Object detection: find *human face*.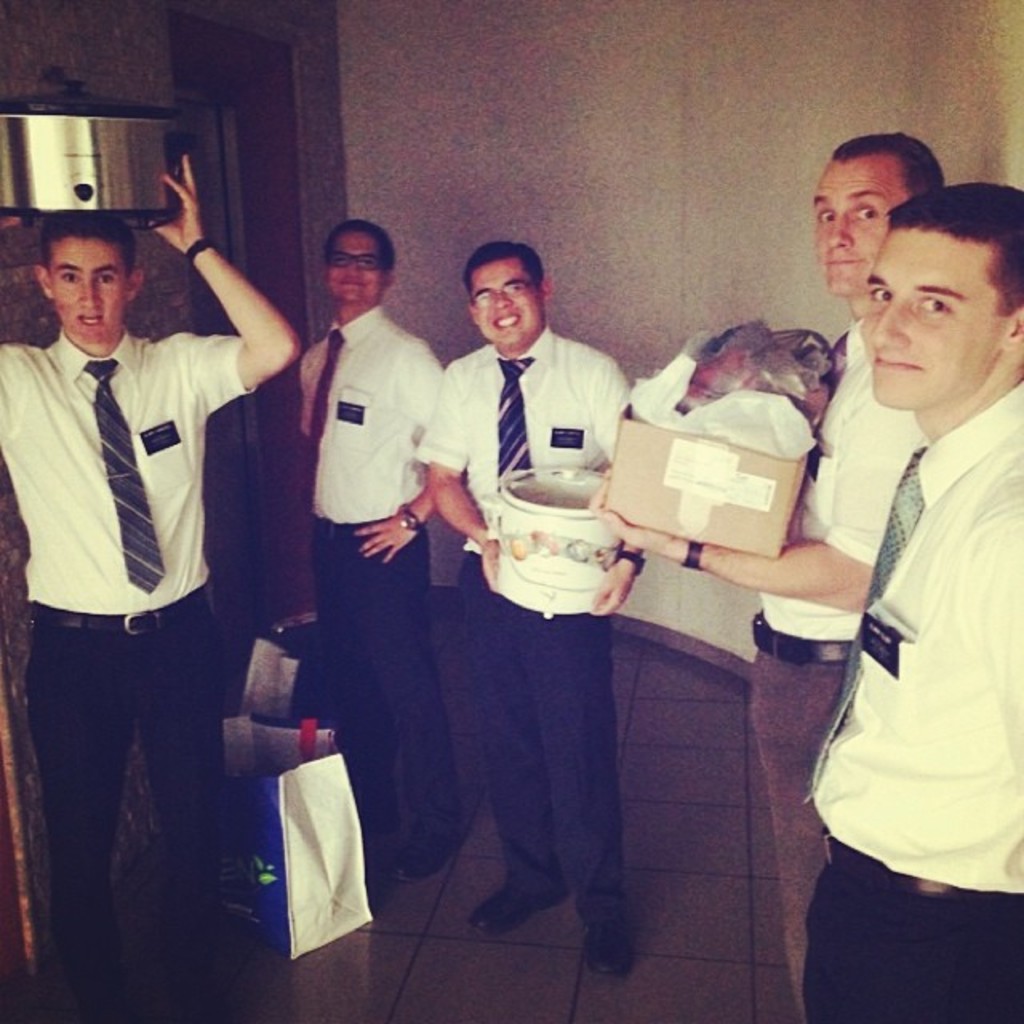
<region>467, 261, 546, 350</region>.
